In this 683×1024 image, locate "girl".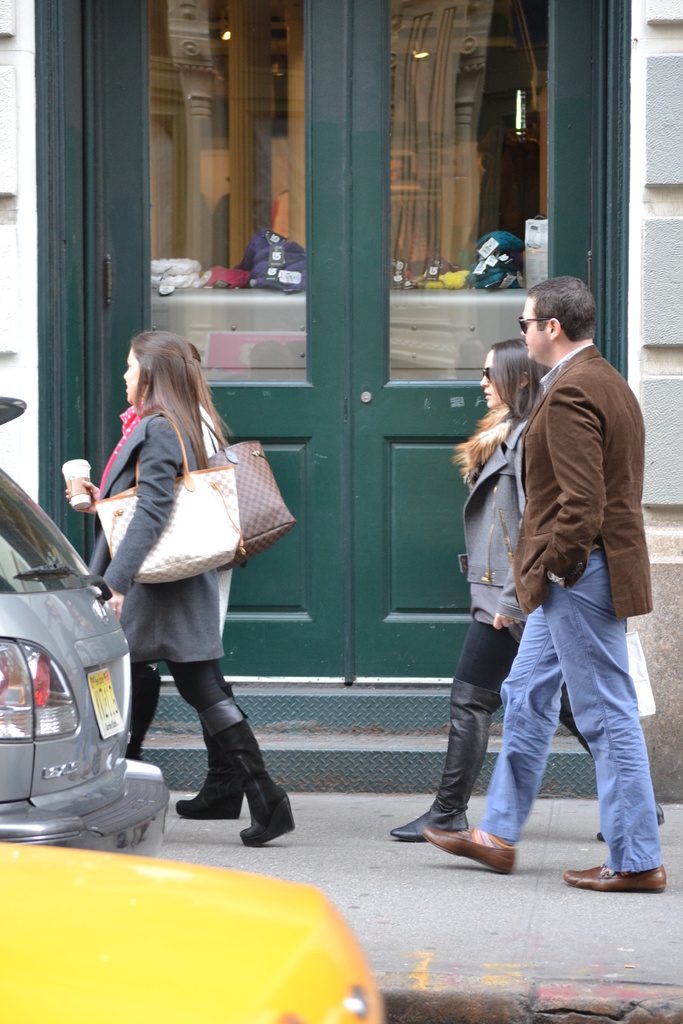
Bounding box: (393,339,544,837).
